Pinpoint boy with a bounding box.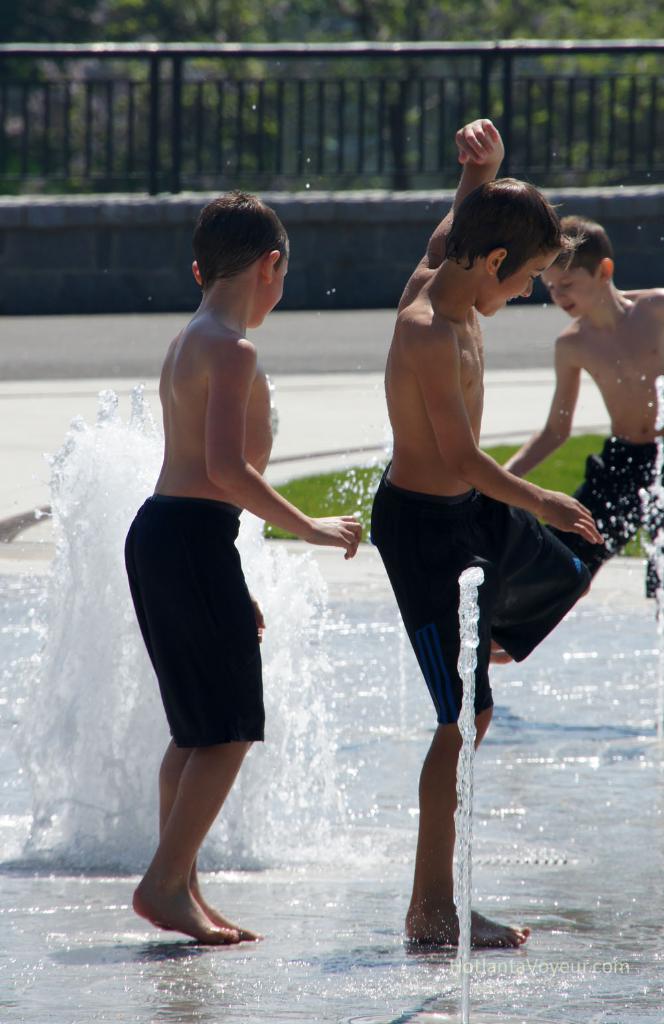
Rect(345, 116, 603, 954).
